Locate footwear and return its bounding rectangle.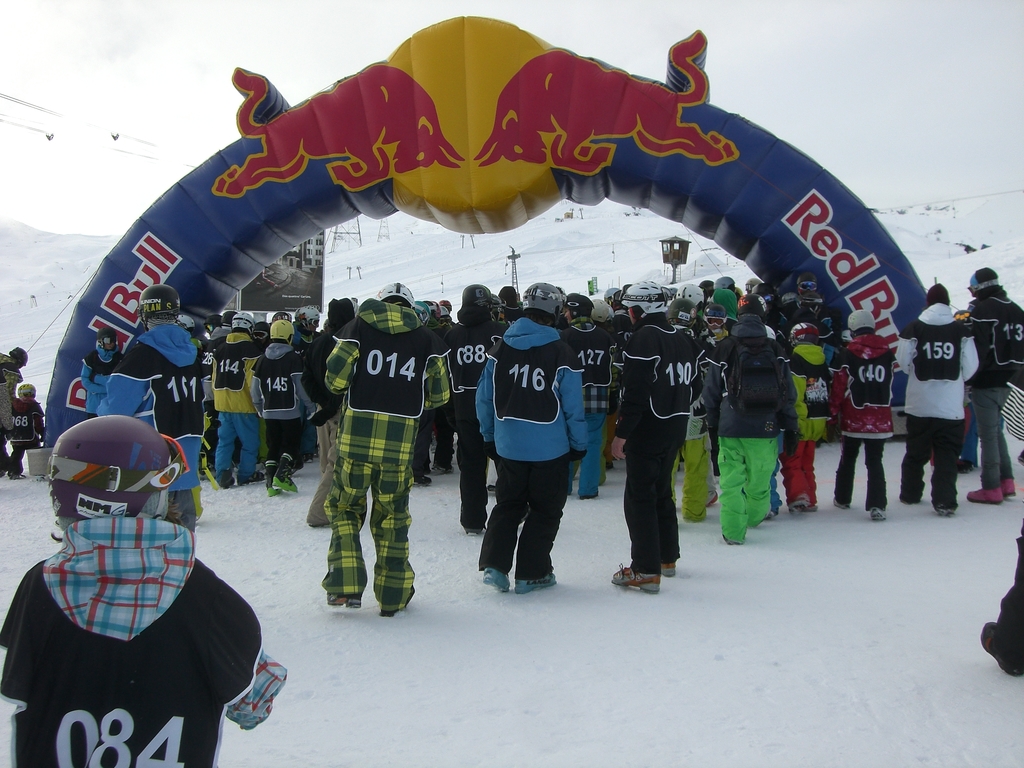
box=[870, 506, 884, 521].
